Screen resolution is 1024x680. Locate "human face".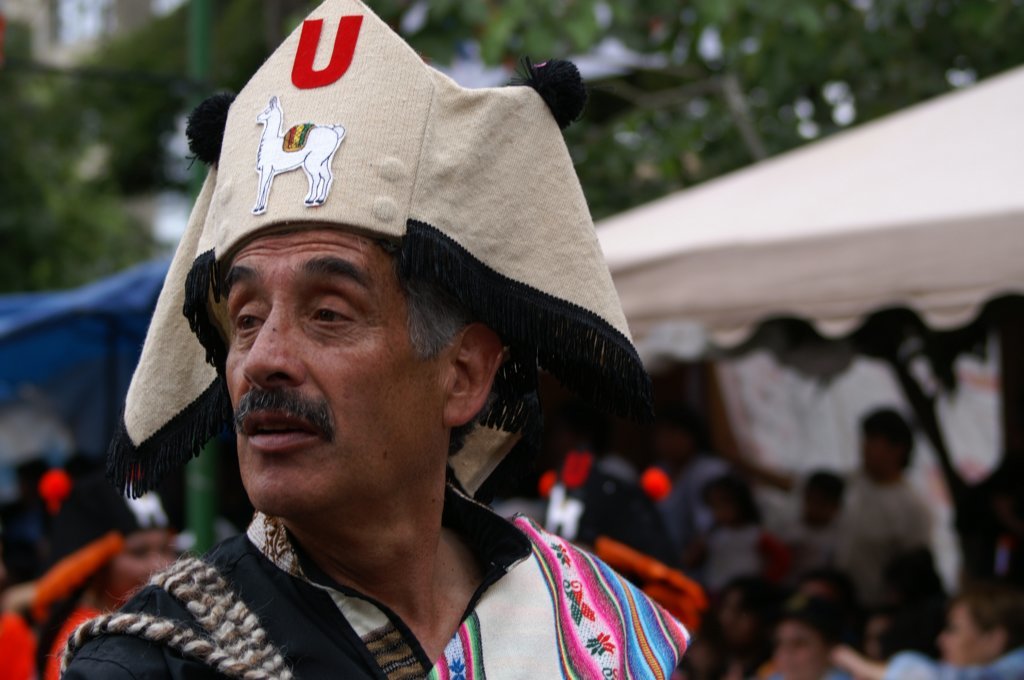
778 625 819 679.
